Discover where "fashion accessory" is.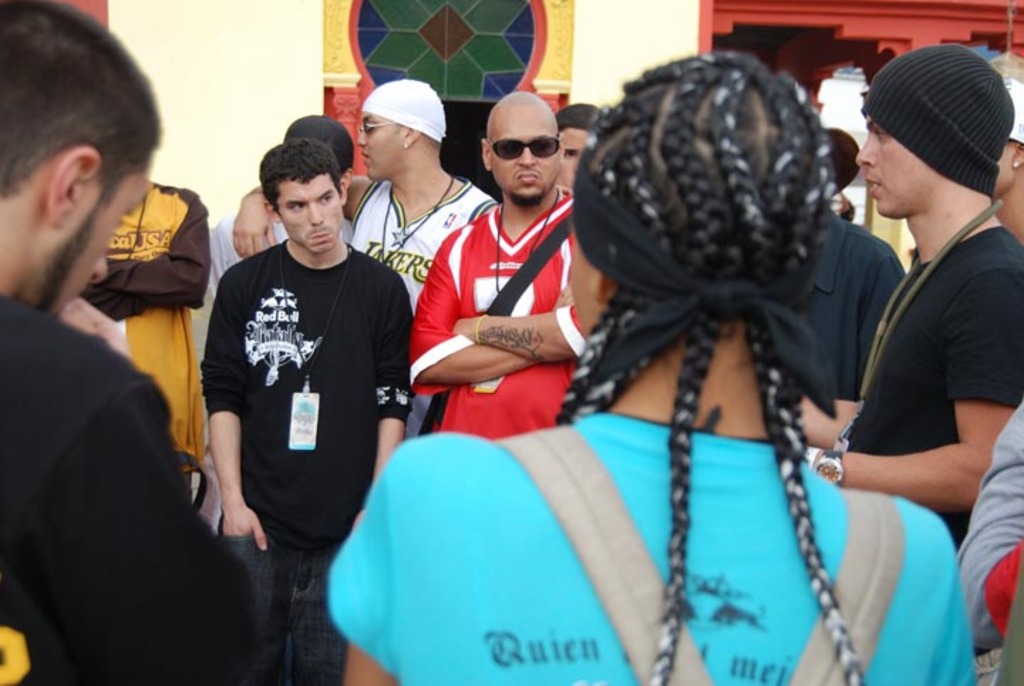
Discovered at bbox=[381, 167, 459, 266].
